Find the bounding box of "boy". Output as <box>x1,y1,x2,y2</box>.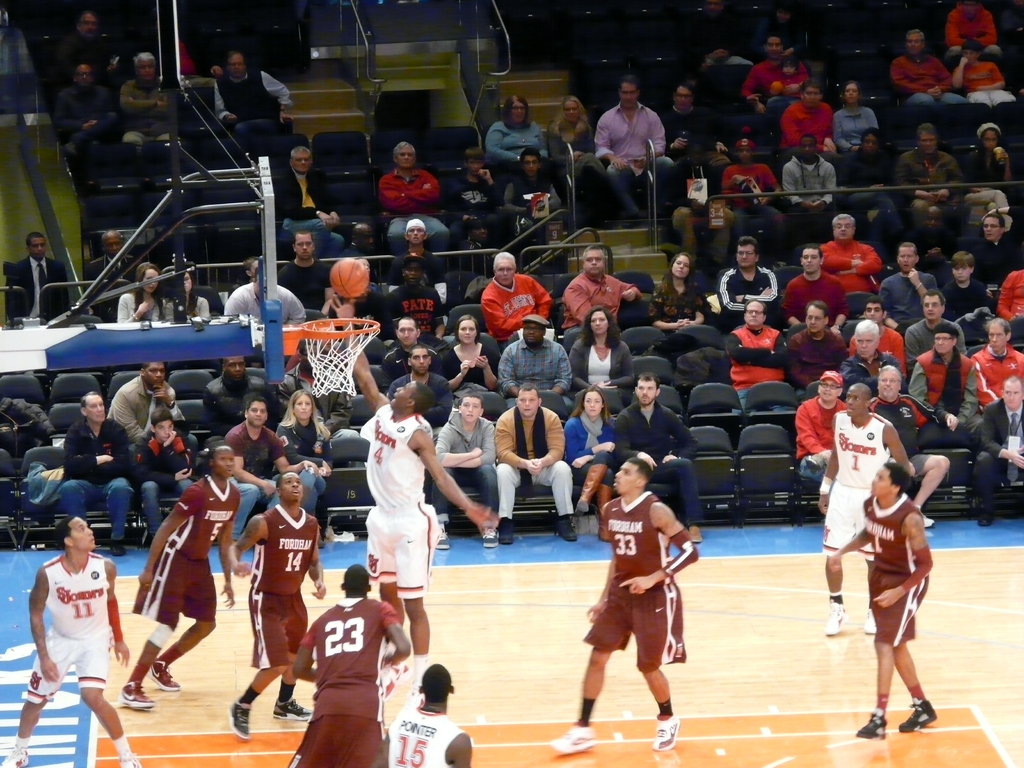
<box>546,460,703,746</box>.
